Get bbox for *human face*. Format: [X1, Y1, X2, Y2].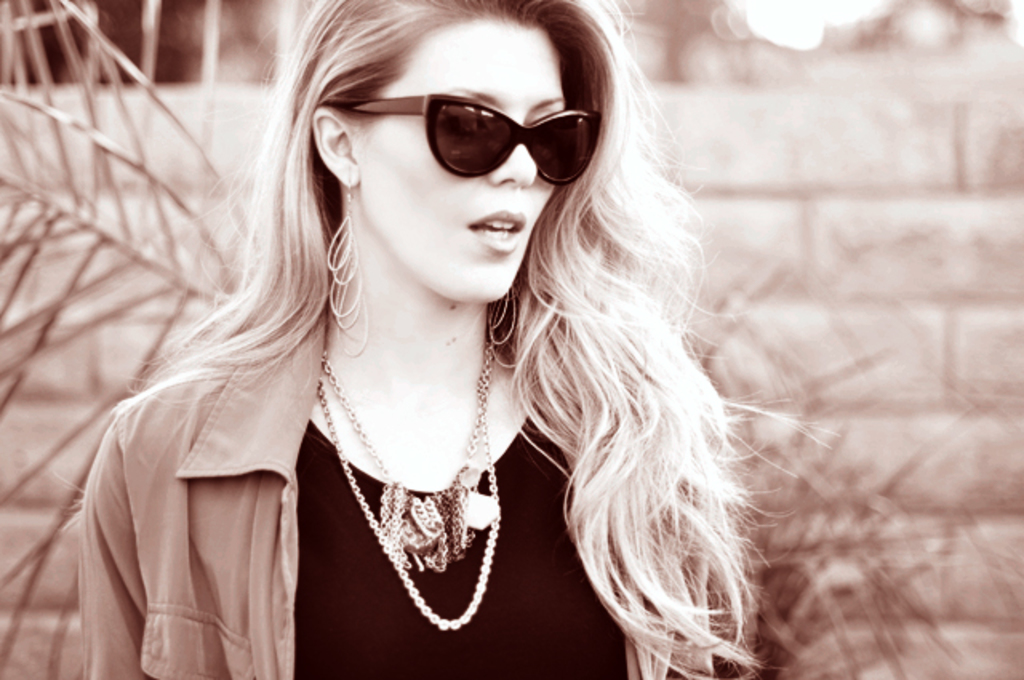
[347, 8, 568, 304].
